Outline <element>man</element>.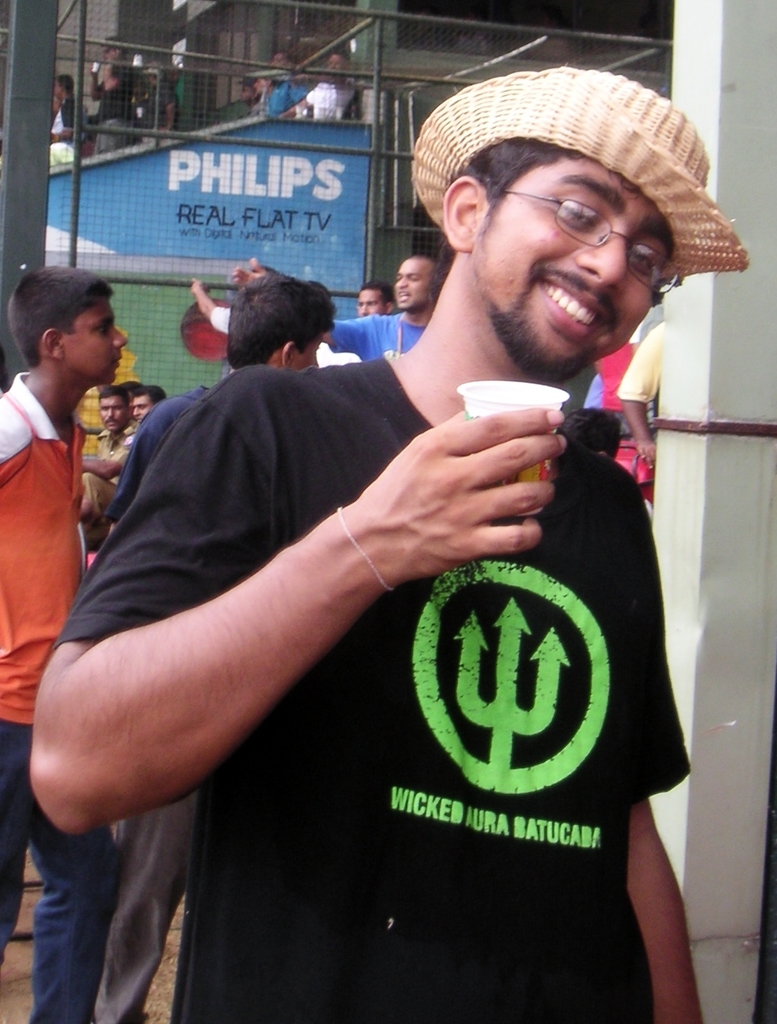
Outline: pyautogui.locateOnScreen(89, 33, 142, 125).
